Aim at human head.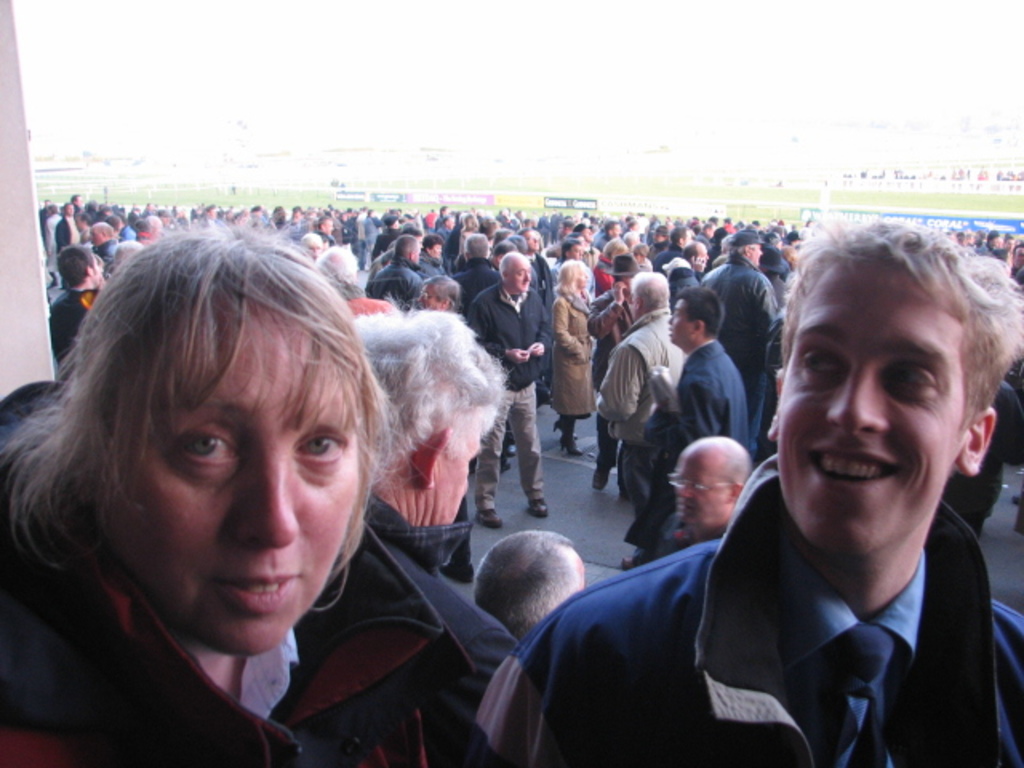
Aimed at (x1=603, y1=254, x2=638, y2=296).
